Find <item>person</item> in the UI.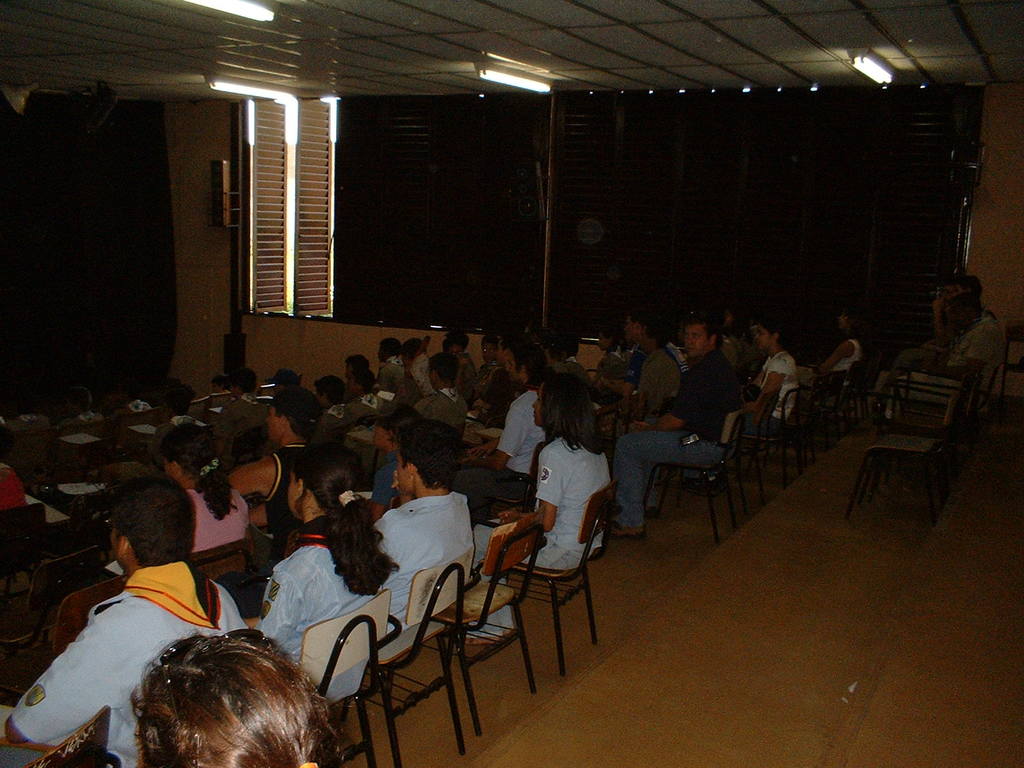
UI element at <bbox>153, 417, 246, 554</bbox>.
